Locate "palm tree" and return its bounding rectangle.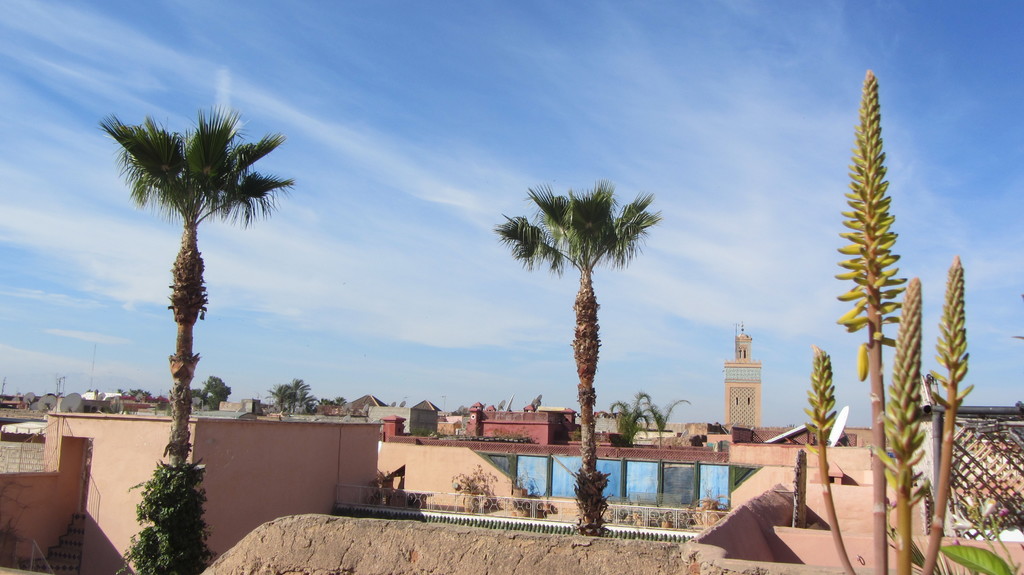
101:104:295:574.
